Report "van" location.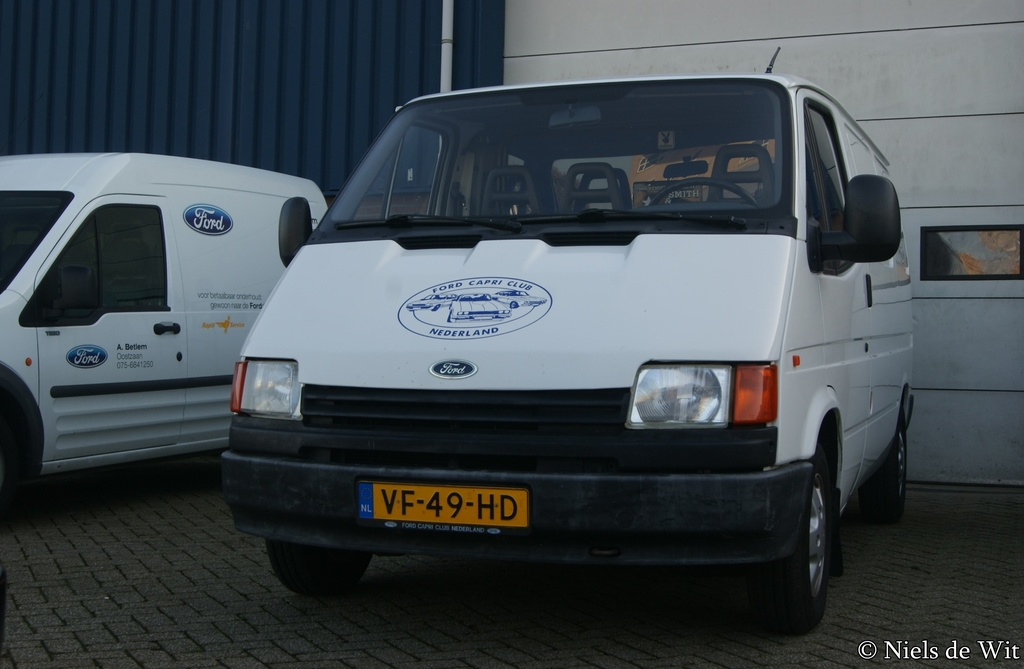
Report: 218, 44, 915, 636.
